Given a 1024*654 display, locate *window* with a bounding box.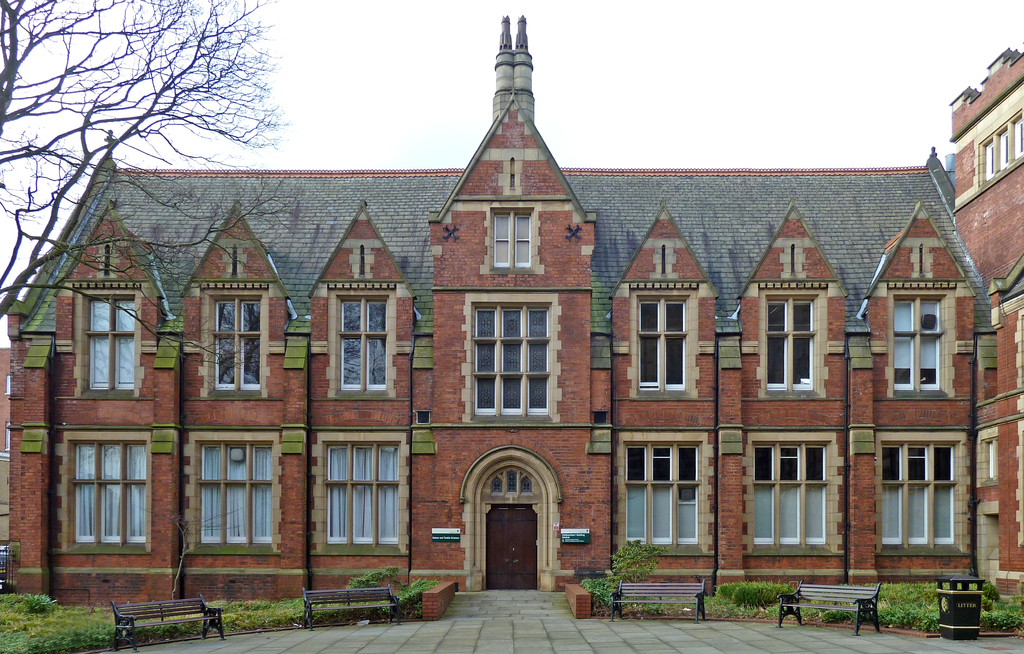
Located: {"left": 72, "top": 436, "right": 136, "bottom": 564}.
